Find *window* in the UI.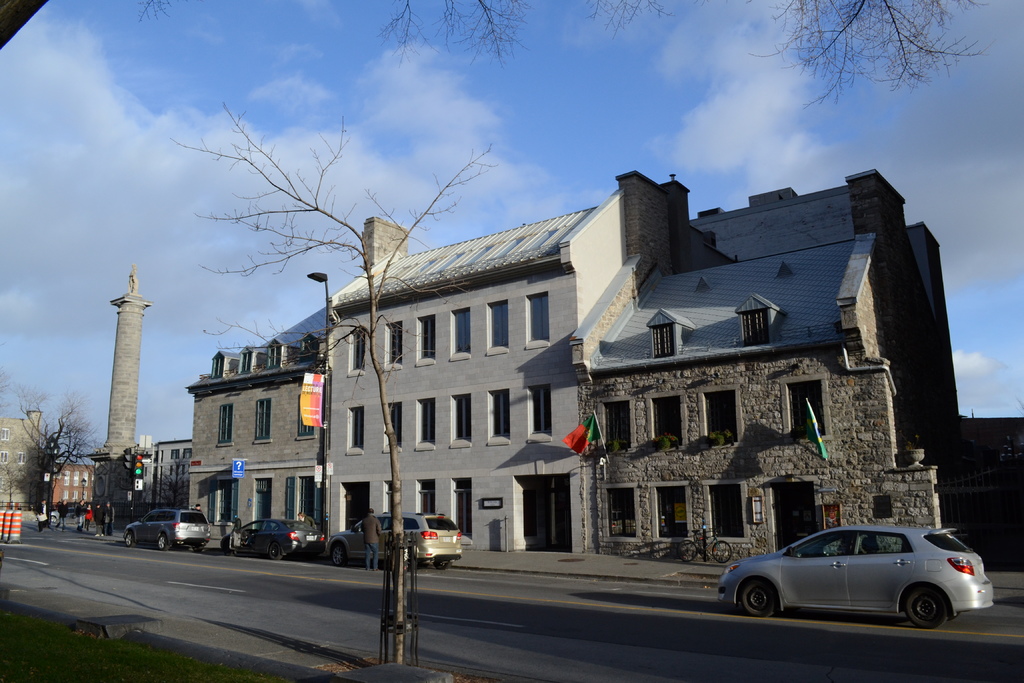
UI element at bbox=[259, 334, 288, 369].
